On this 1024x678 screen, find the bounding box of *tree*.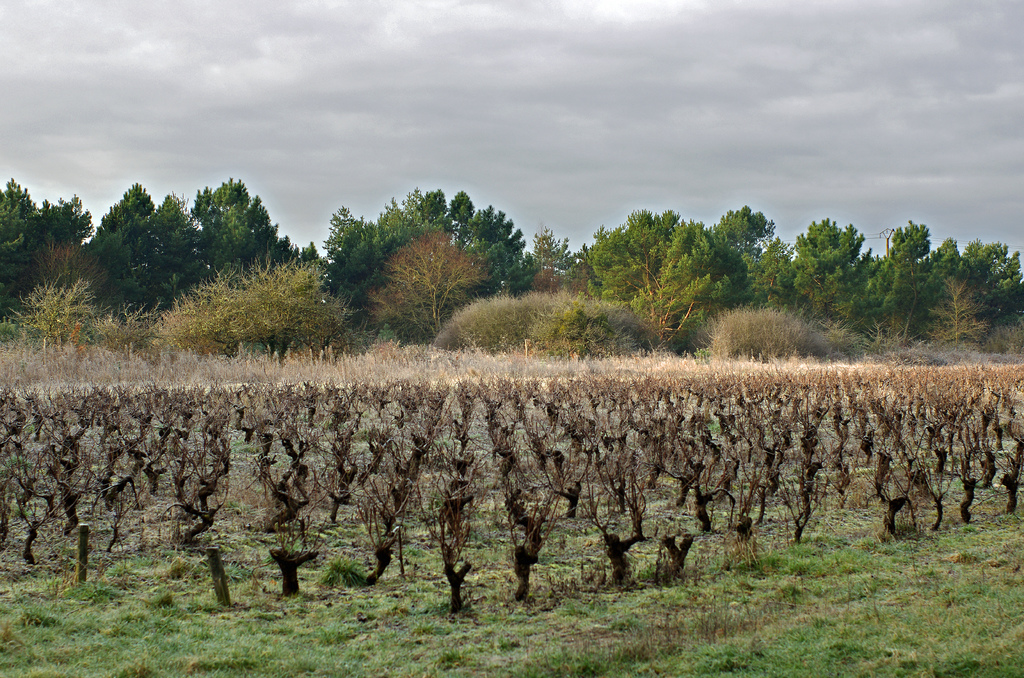
Bounding box: [319,202,362,282].
